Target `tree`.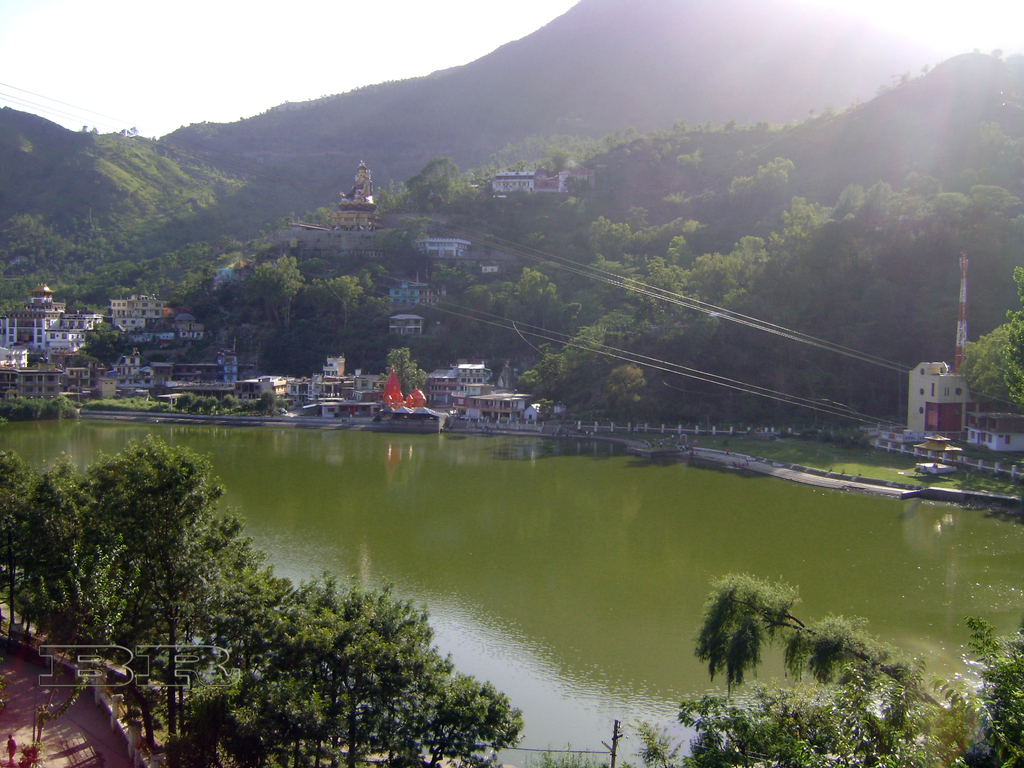
Target region: (257, 390, 278, 417).
